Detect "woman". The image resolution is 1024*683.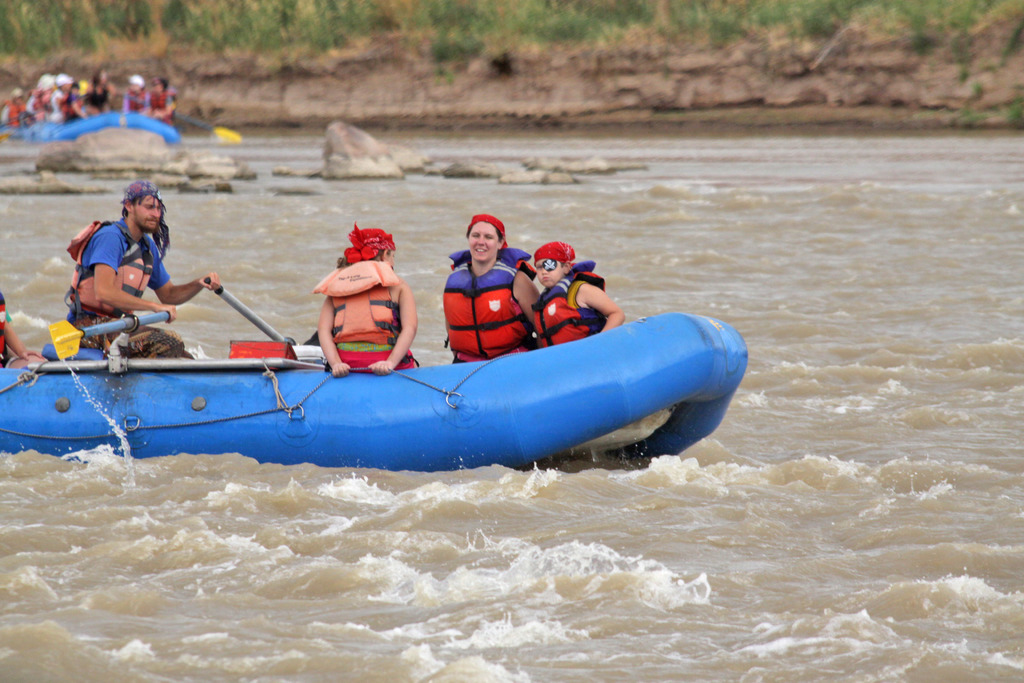
BBox(440, 213, 545, 372).
